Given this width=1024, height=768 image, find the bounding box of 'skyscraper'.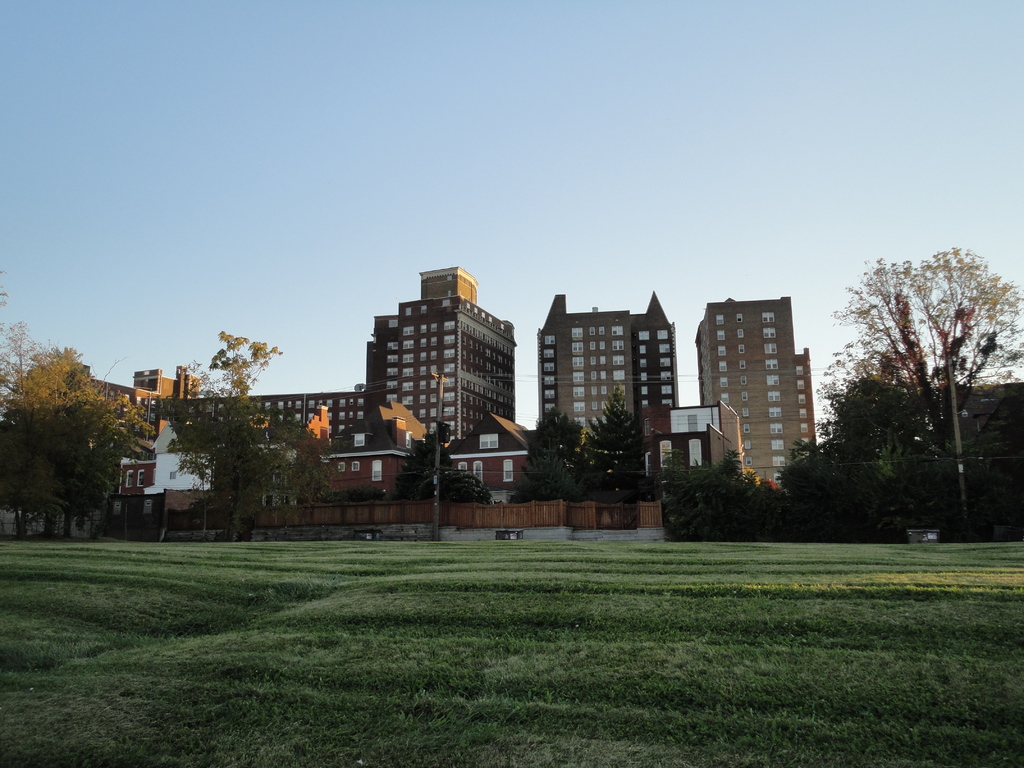
[x1=359, y1=271, x2=518, y2=451].
